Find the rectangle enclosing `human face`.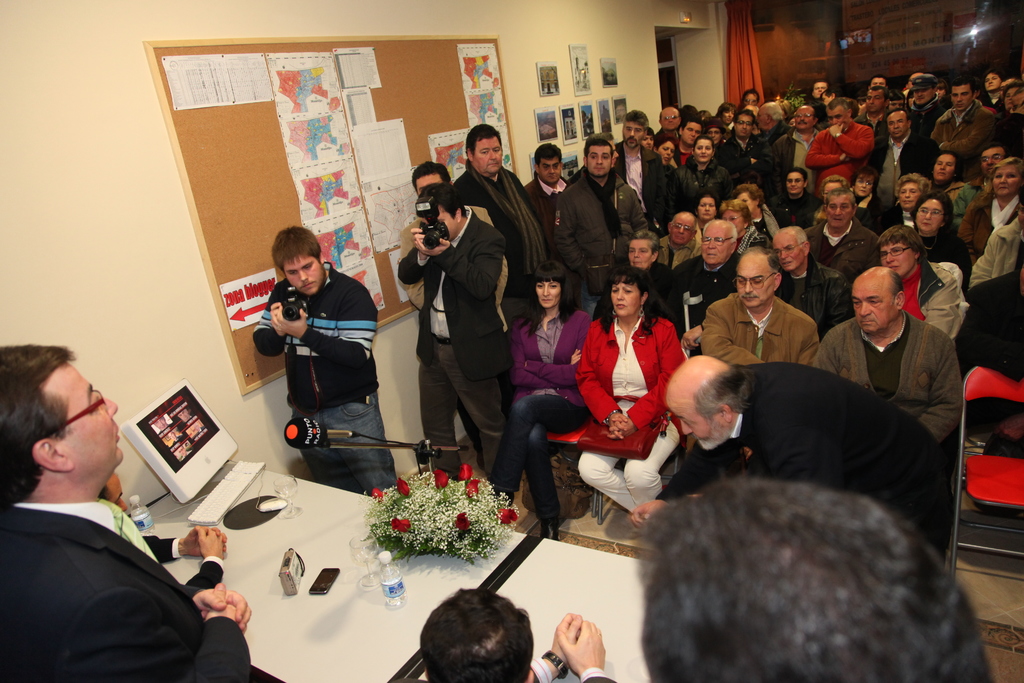
box(540, 154, 562, 182).
